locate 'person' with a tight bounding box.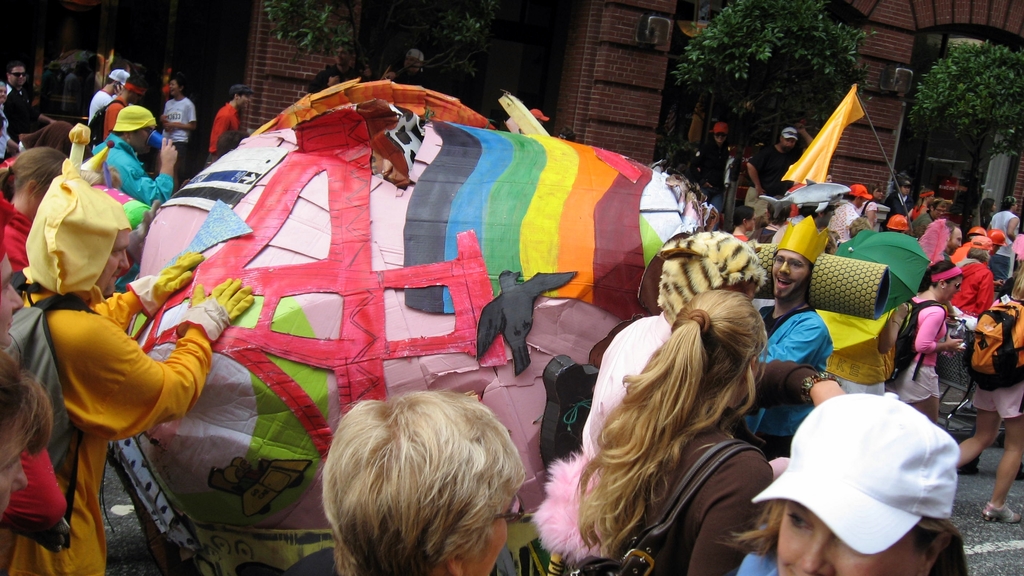
979,191,995,230.
